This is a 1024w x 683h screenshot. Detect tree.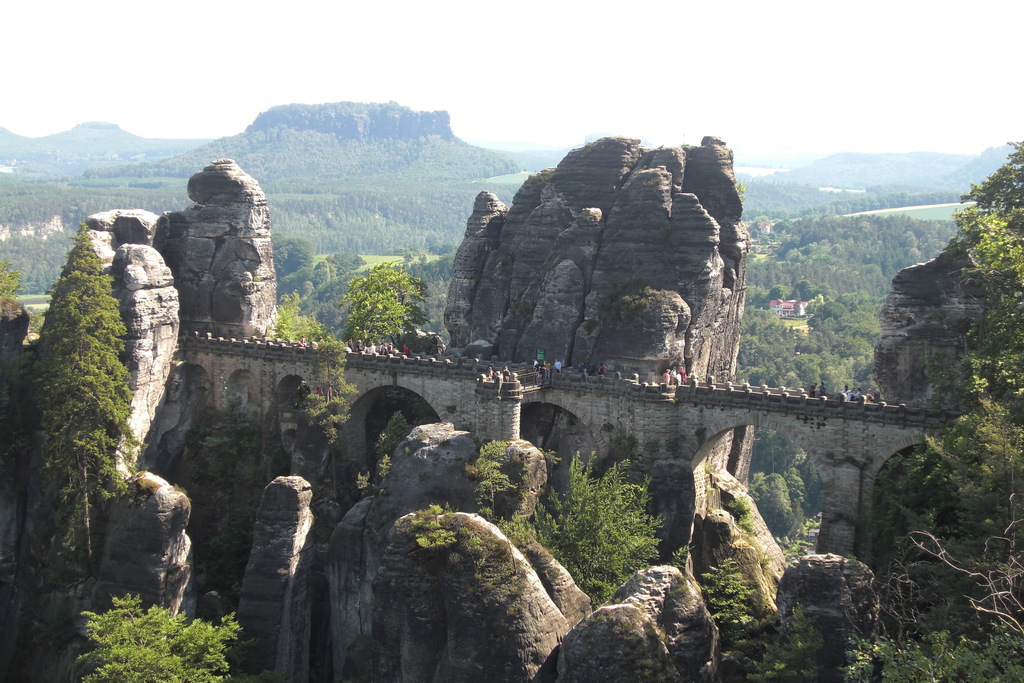
detection(952, 399, 1023, 543).
